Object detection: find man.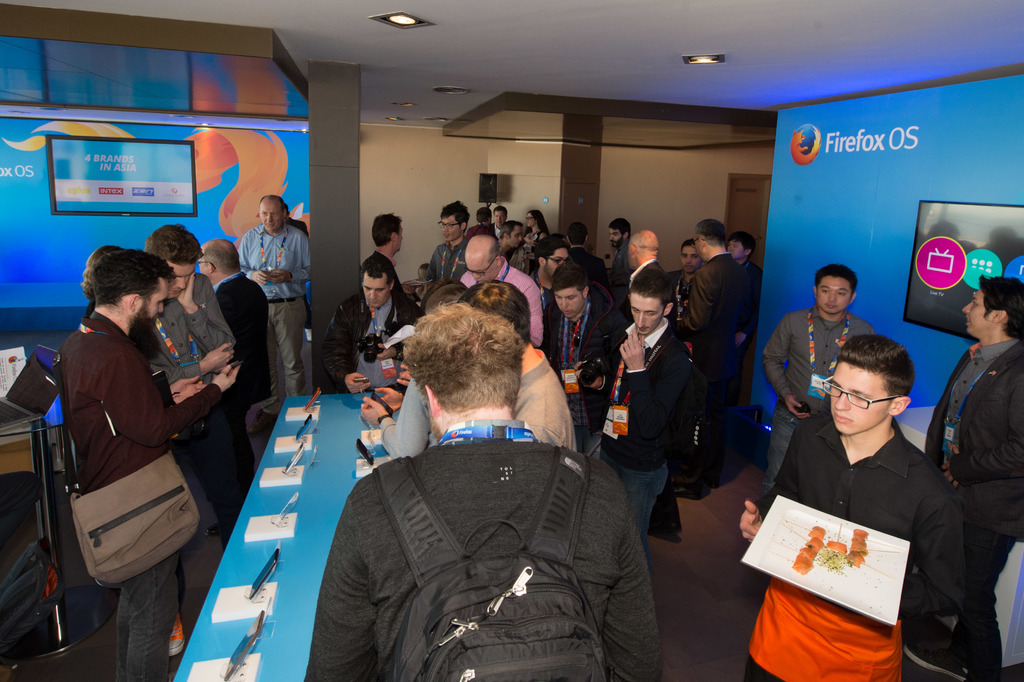
<bbox>320, 255, 413, 399</bbox>.
